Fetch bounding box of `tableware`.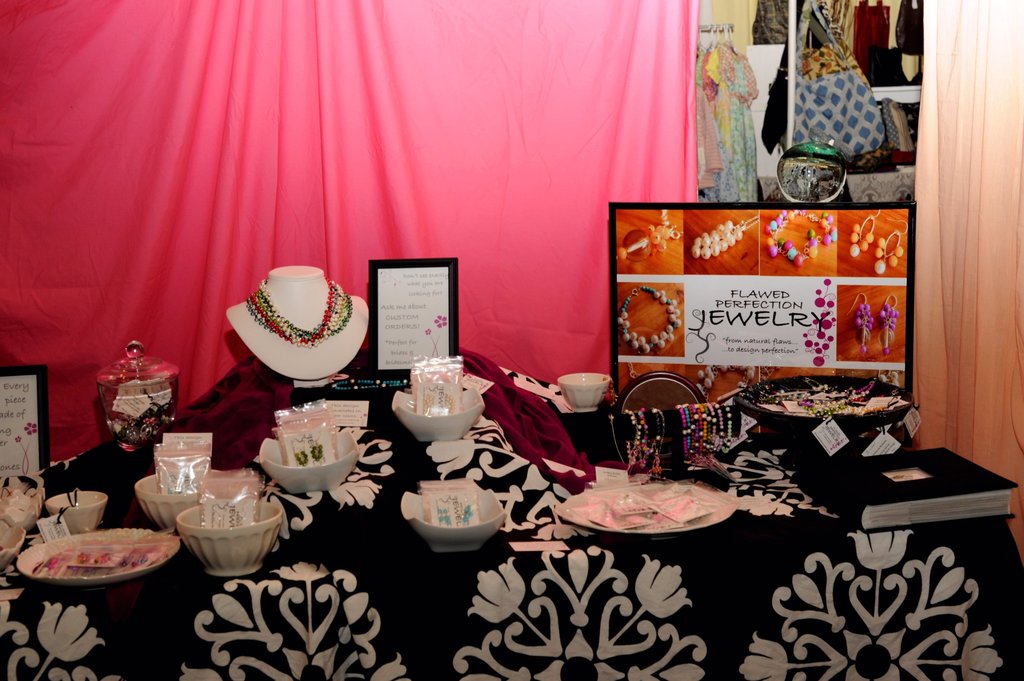
Bbox: 553 481 742 538.
